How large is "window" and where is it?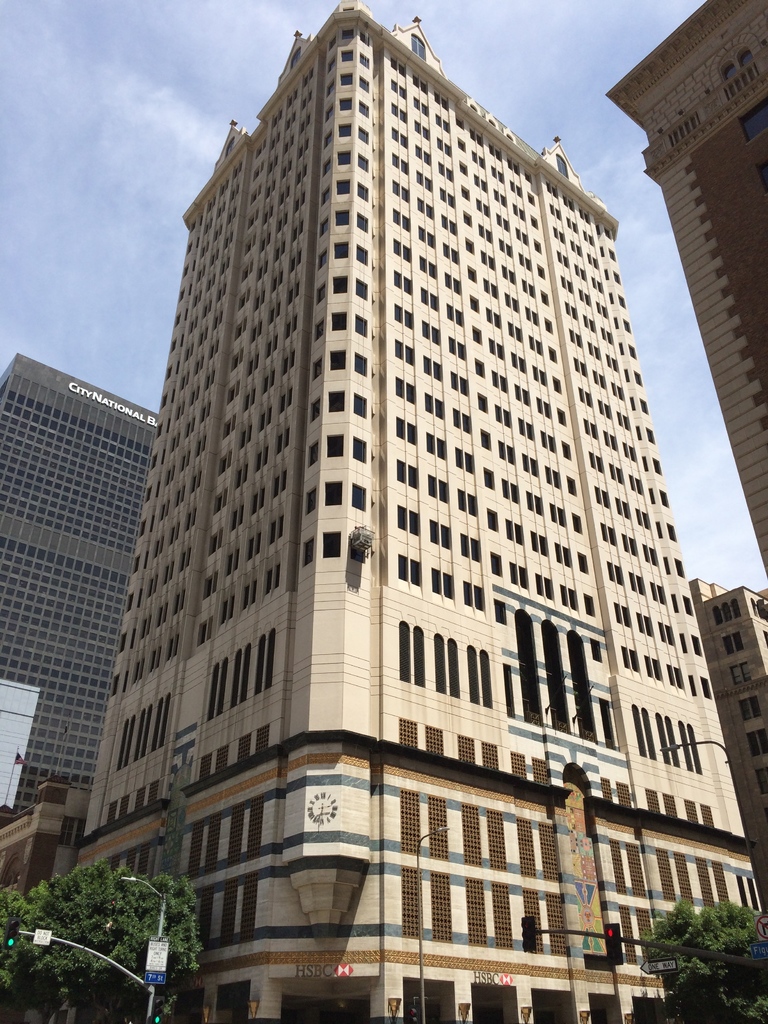
Bounding box: pyautogui.locateOnScreen(651, 461, 663, 478).
